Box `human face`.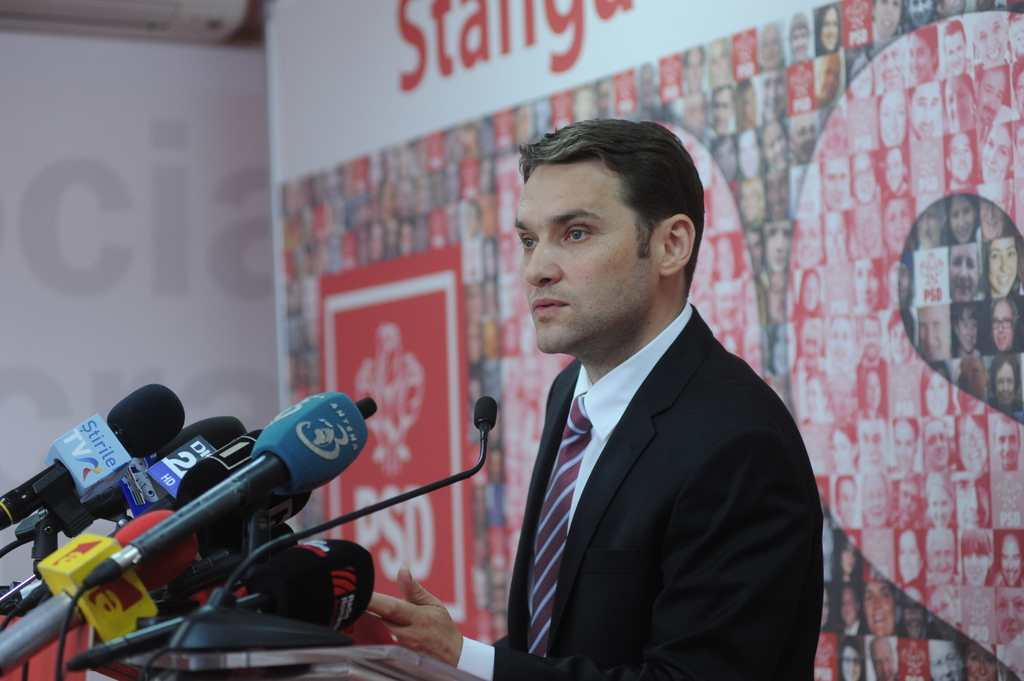
region(819, 109, 845, 157).
